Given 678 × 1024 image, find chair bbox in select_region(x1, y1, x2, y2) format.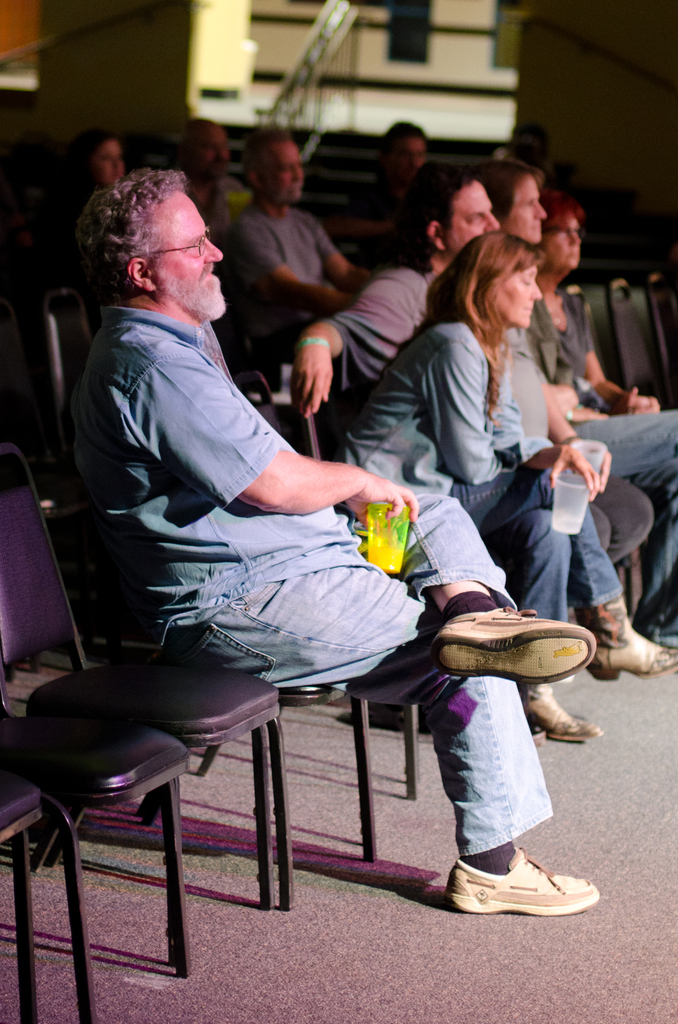
select_region(0, 765, 88, 1023).
